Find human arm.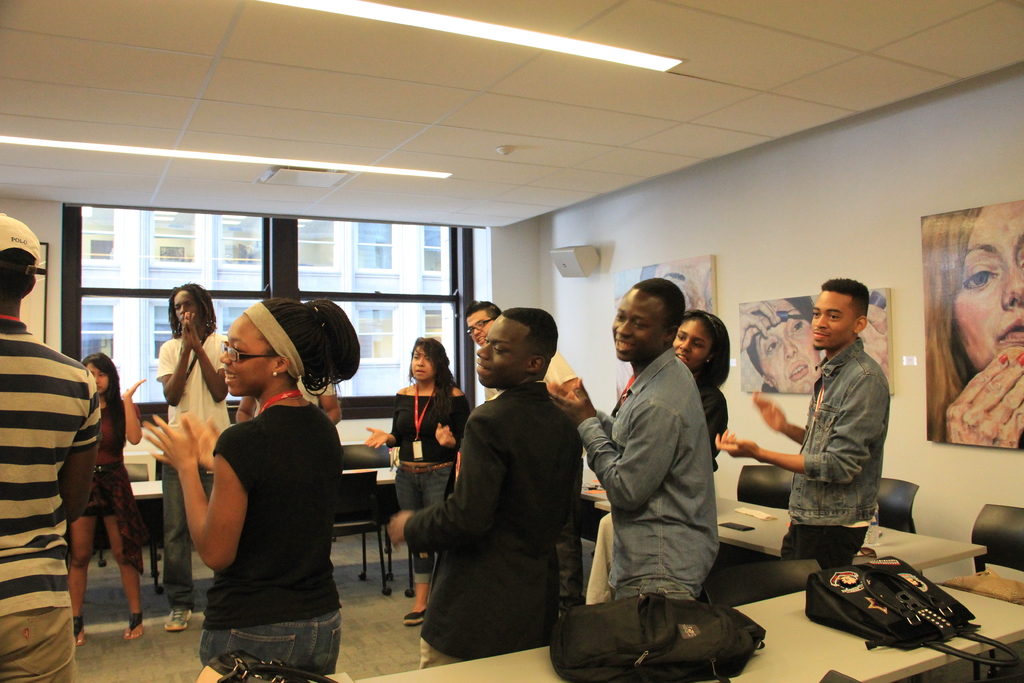
Rect(433, 395, 468, 454).
